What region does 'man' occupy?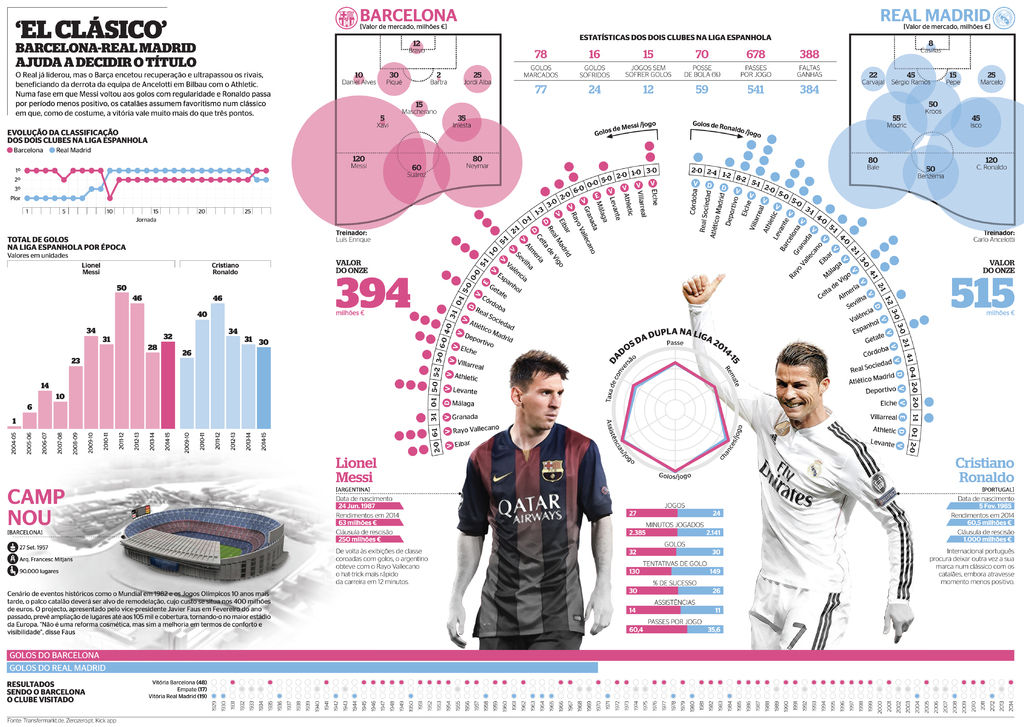
x1=671, y1=261, x2=916, y2=658.
